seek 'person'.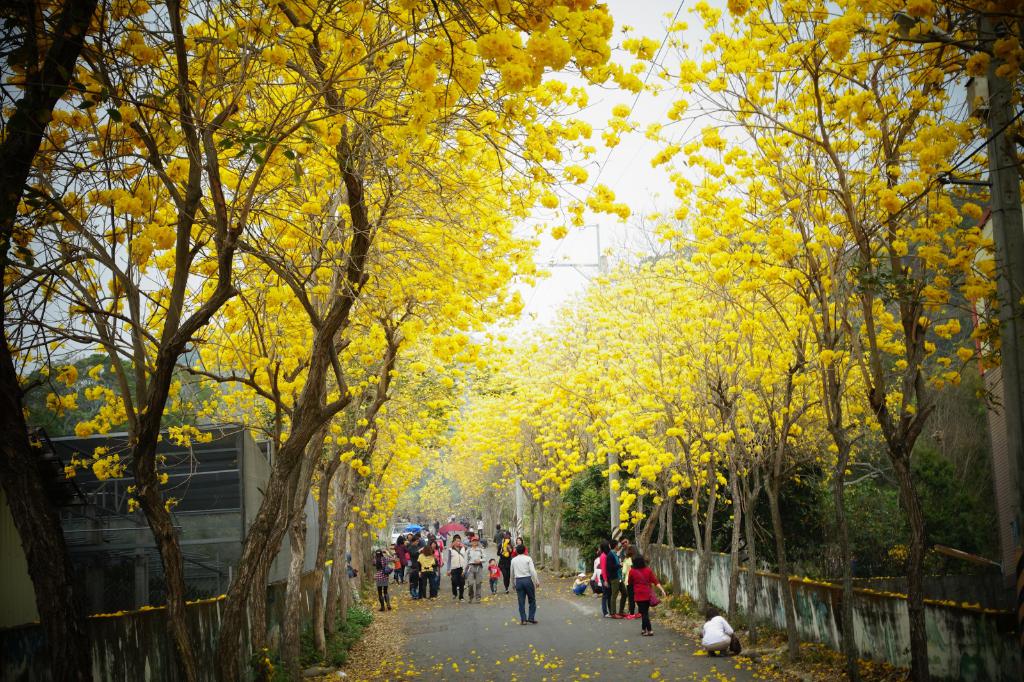
{"left": 411, "top": 522, "right": 543, "bottom": 624}.
